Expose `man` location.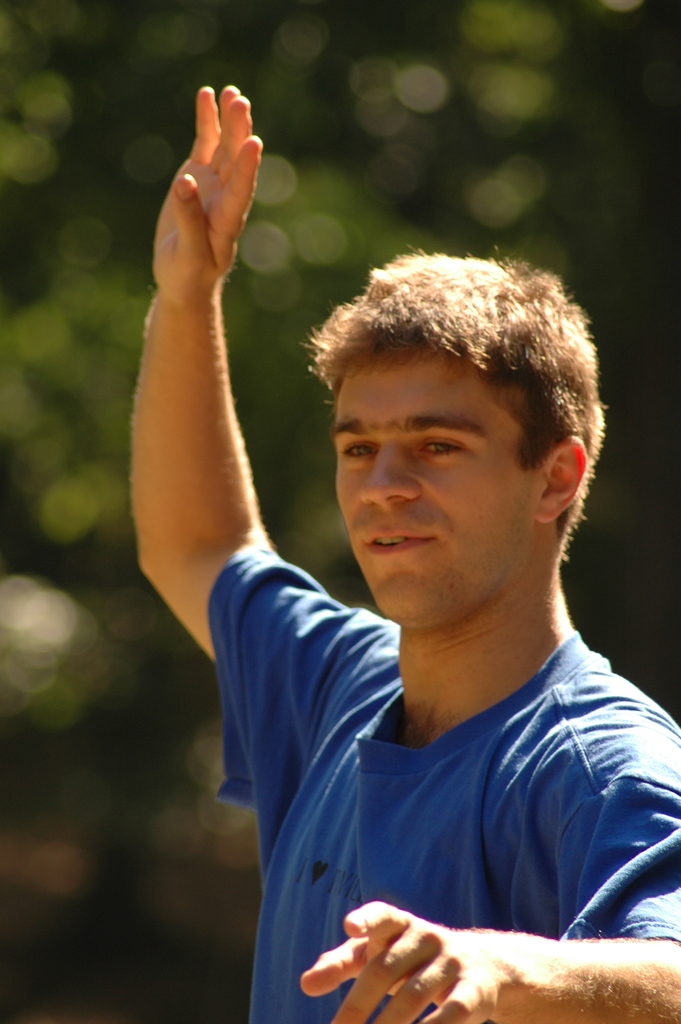
Exposed at {"x1": 132, "y1": 110, "x2": 634, "y2": 987}.
